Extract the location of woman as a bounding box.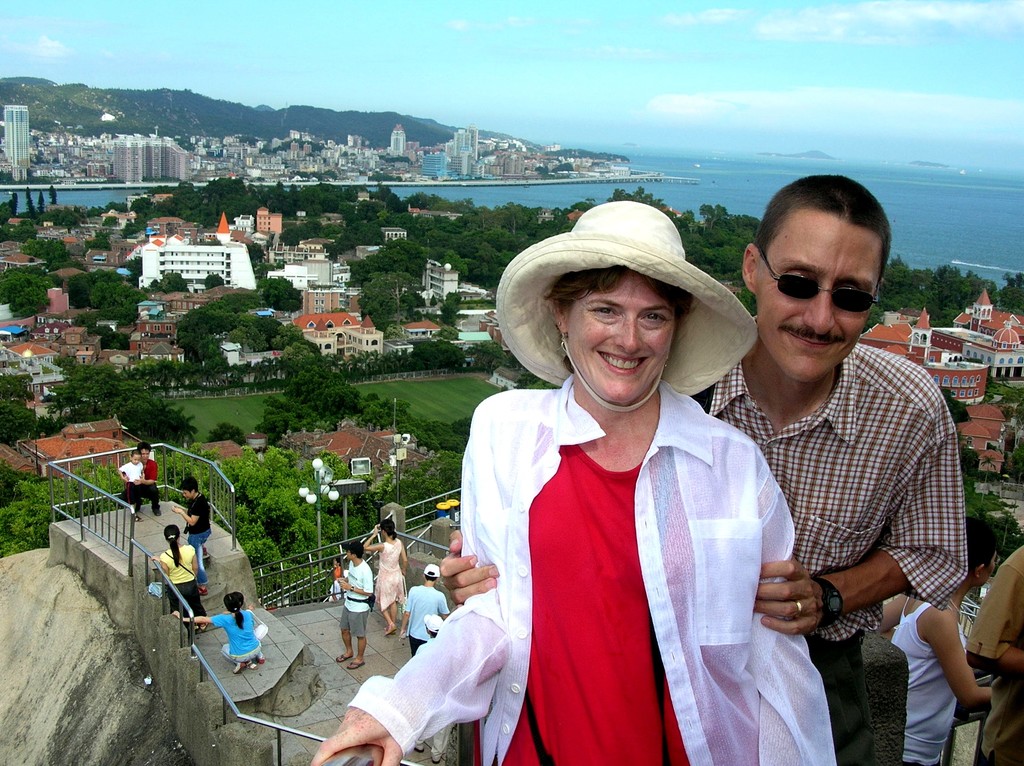
locate(309, 200, 837, 765).
